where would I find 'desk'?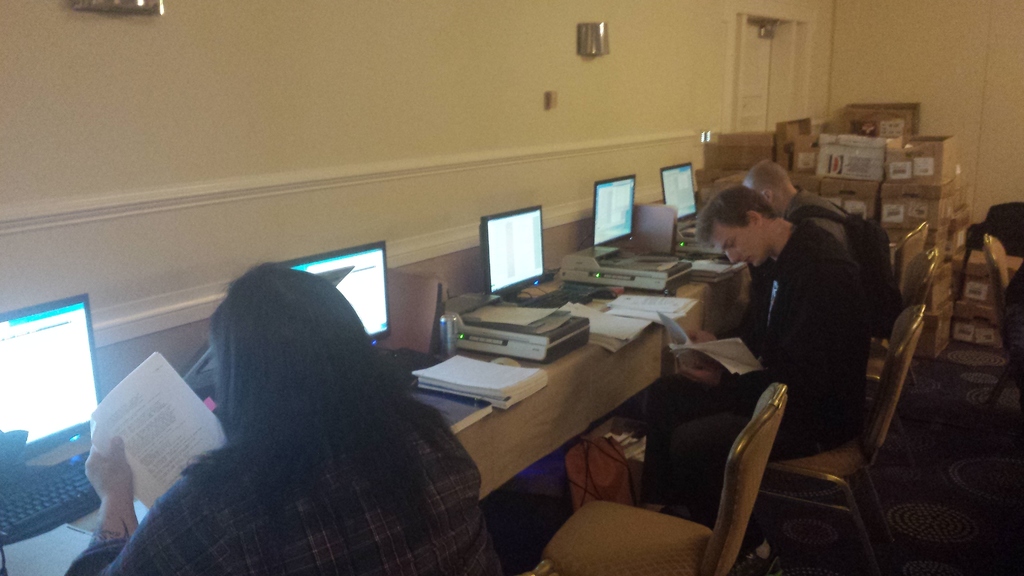
At bbox=(0, 225, 755, 575).
